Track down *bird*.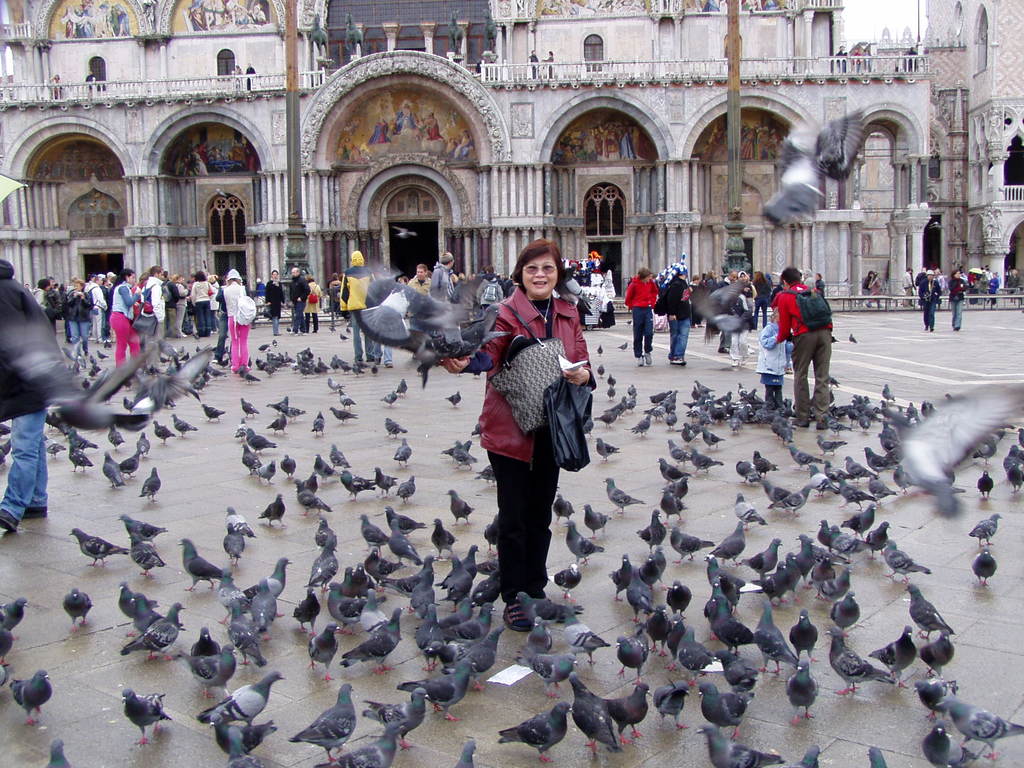
Tracked to 271:395:303:420.
